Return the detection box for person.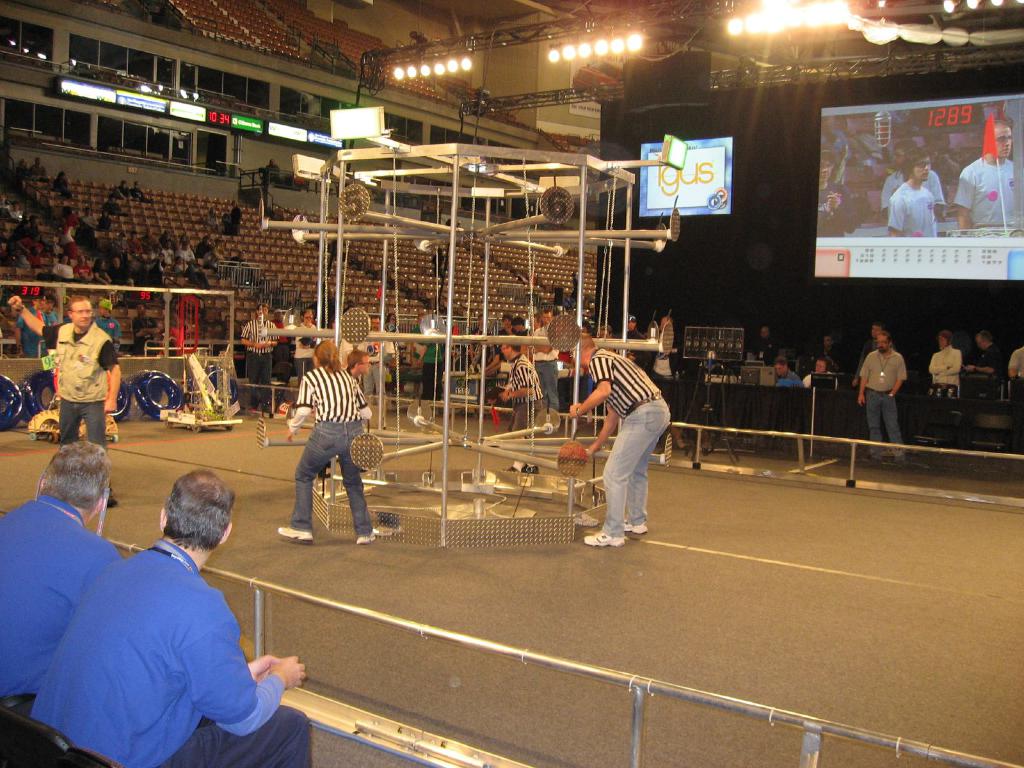
[left=0, top=430, right=118, bottom=755].
